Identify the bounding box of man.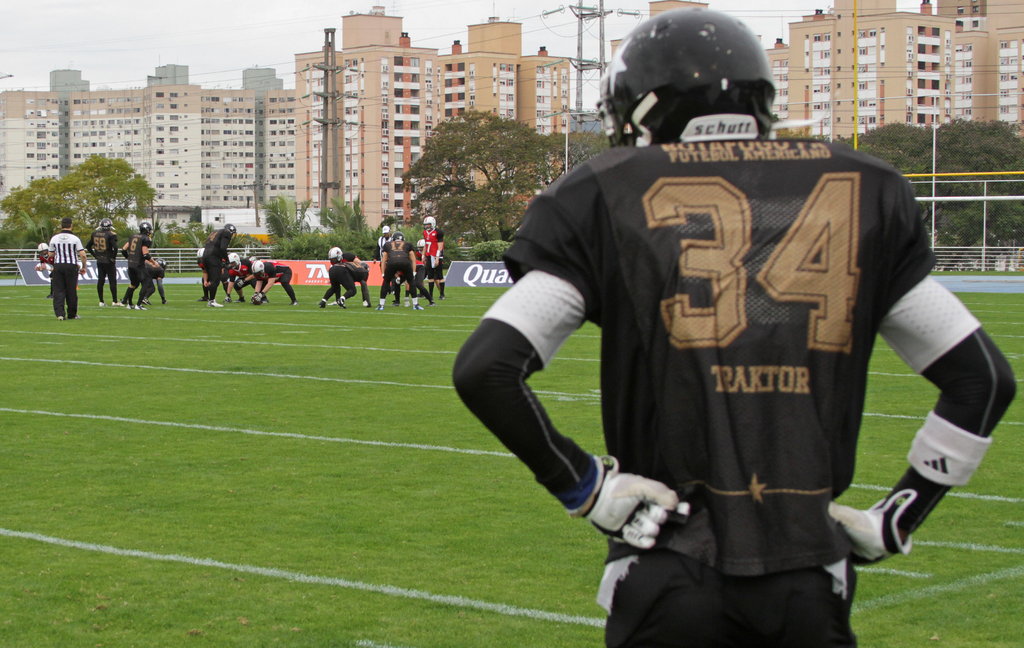
(213, 252, 267, 302).
